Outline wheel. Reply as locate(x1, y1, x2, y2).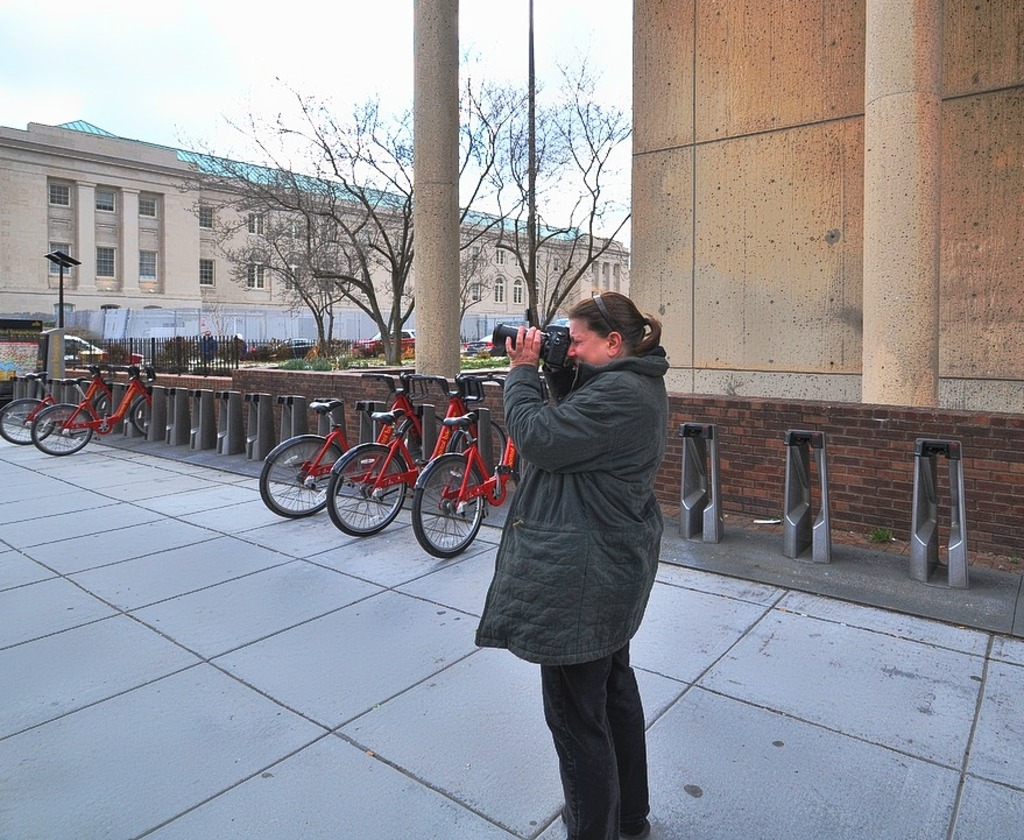
locate(31, 407, 92, 456).
